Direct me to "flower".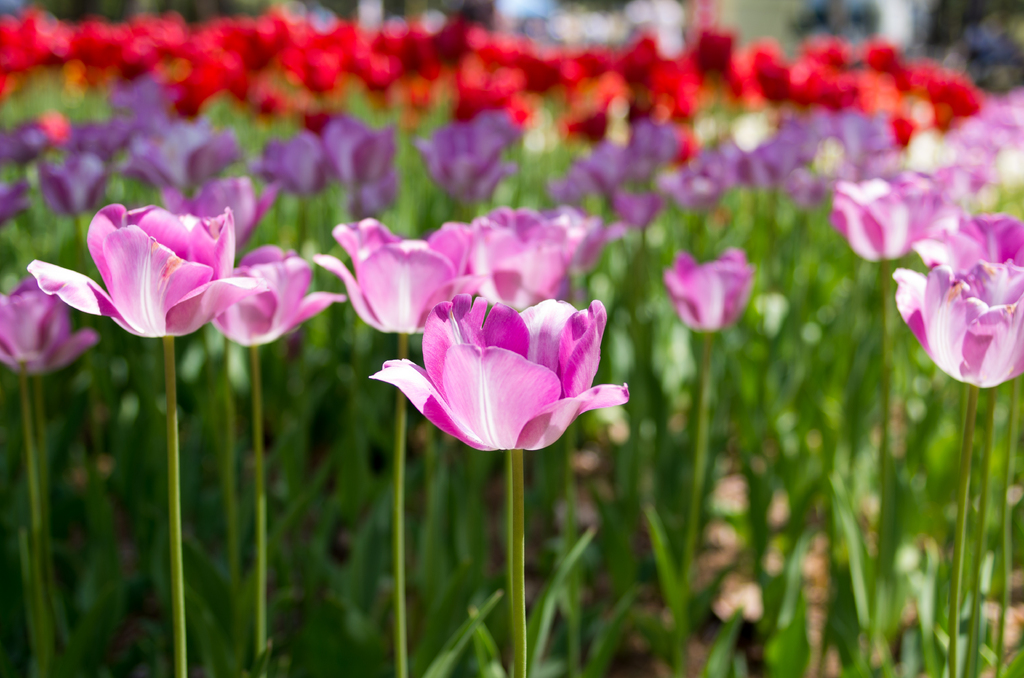
Direction: bbox=[365, 284, 625, 463].
